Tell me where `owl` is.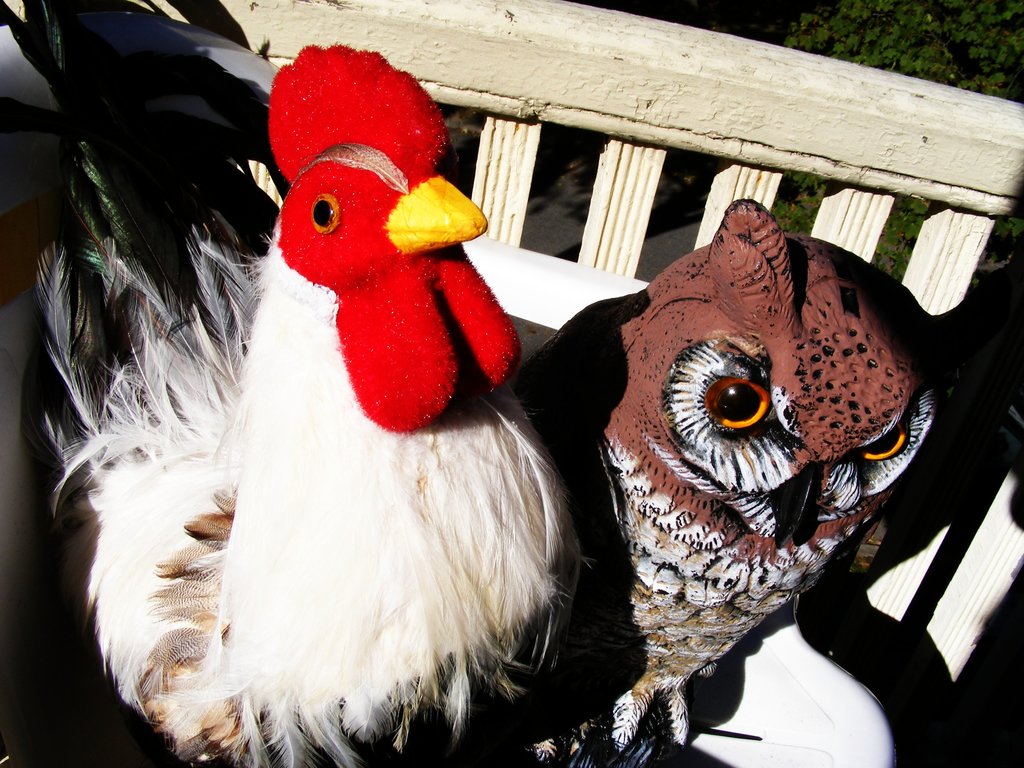
`owl` is at x1=505 y1=196 x2=954 y2=767.
